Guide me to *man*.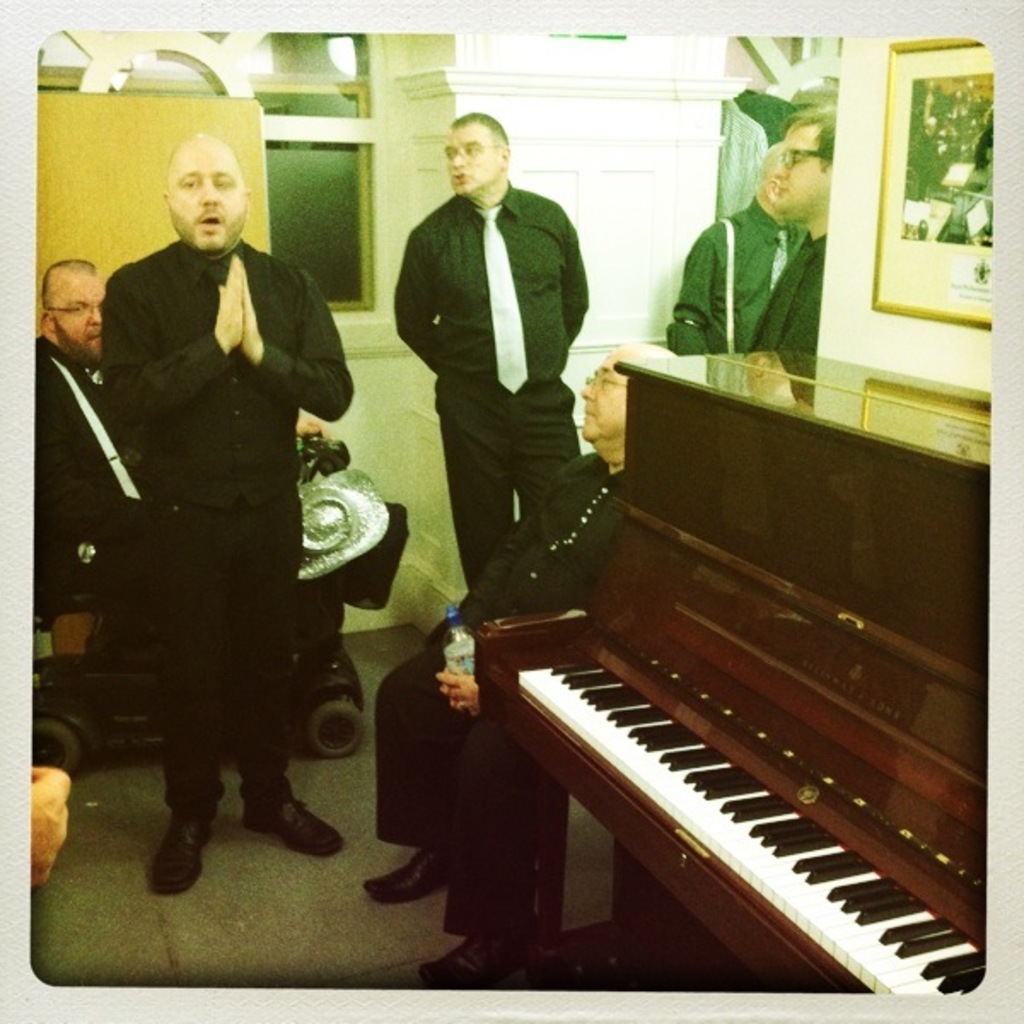
Guidance: locate(389, 111, 587, 597).
